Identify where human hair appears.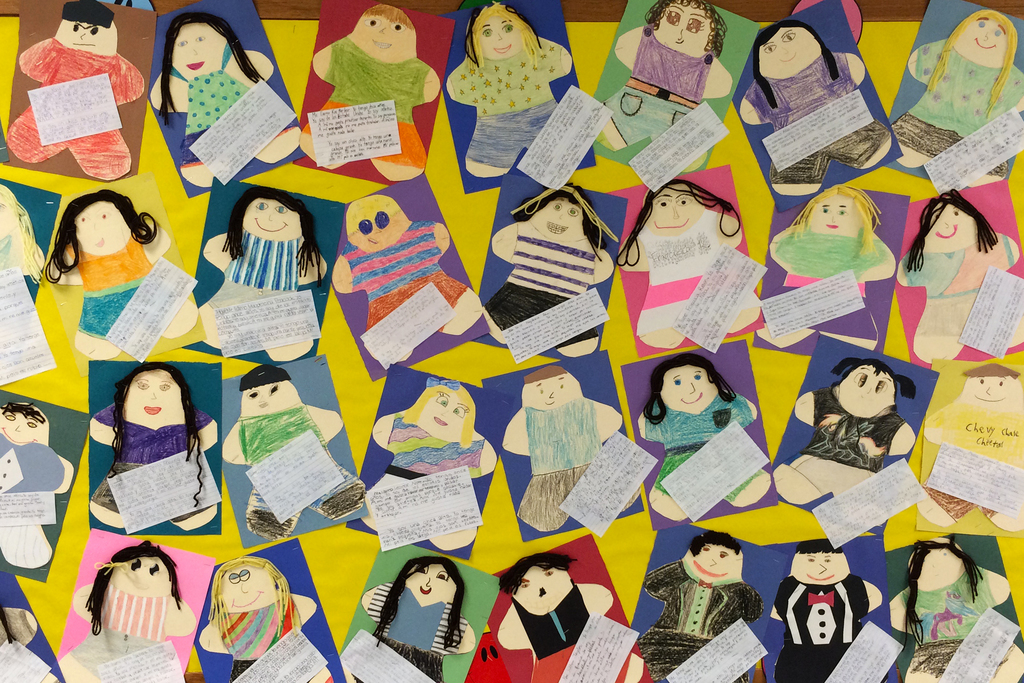
Appears at l=236, t=363, r=291, b=397.
